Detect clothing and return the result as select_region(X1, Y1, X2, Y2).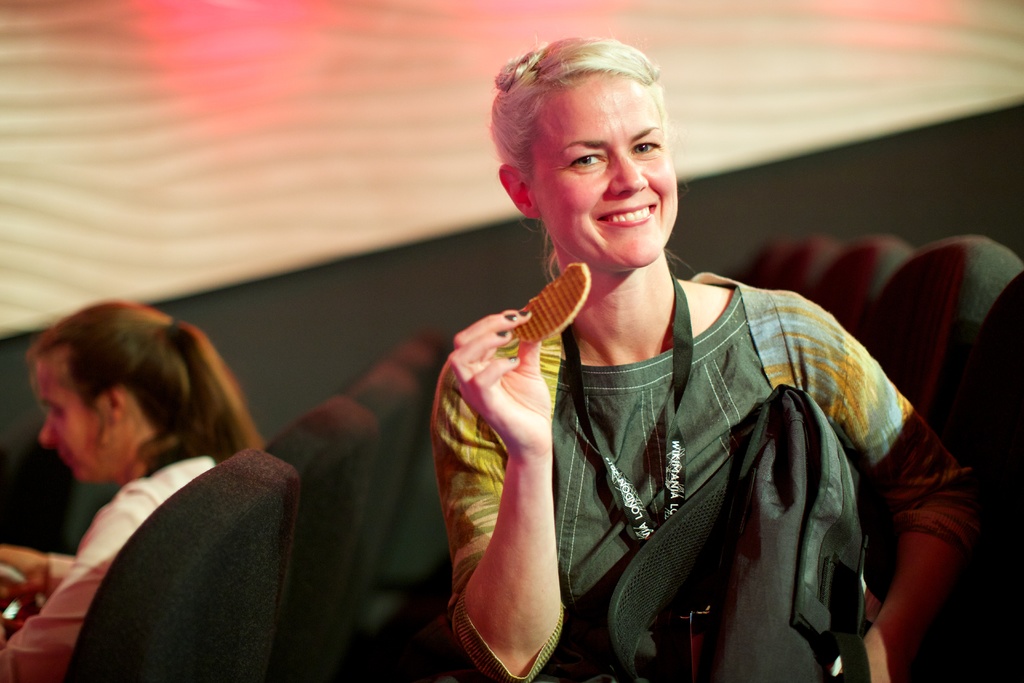
select_region(508, 234, 888, 679).
